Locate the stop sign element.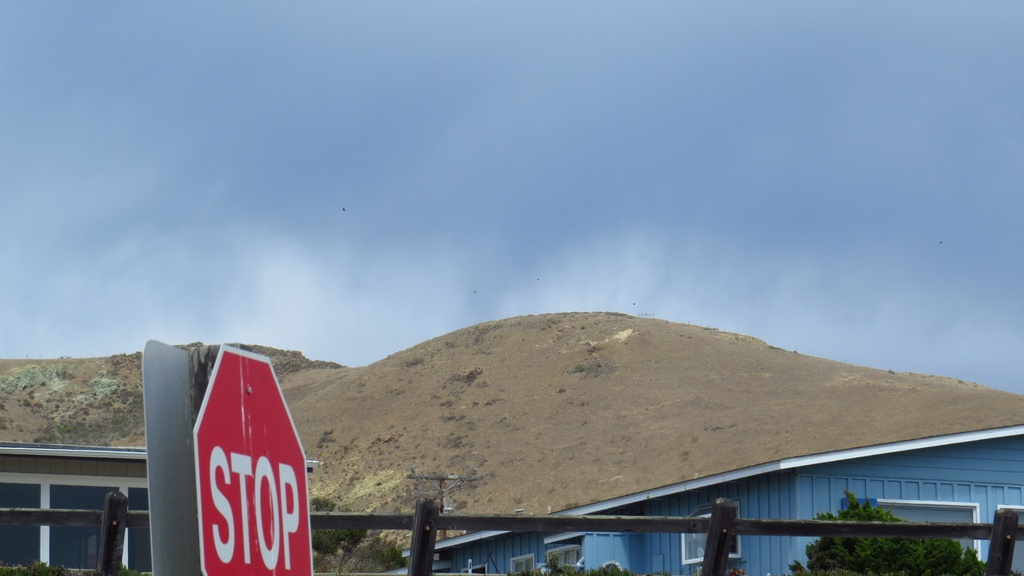
Element bbox: l=193, t=341, r=314, b=573.
